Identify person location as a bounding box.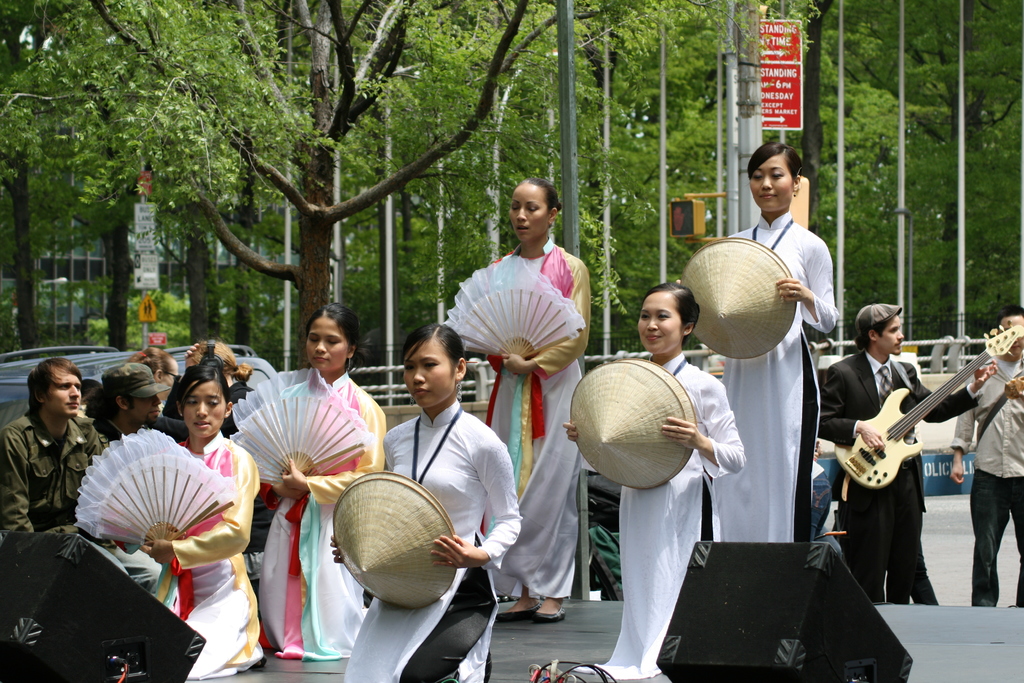
box(801, 306, 988, 604).
